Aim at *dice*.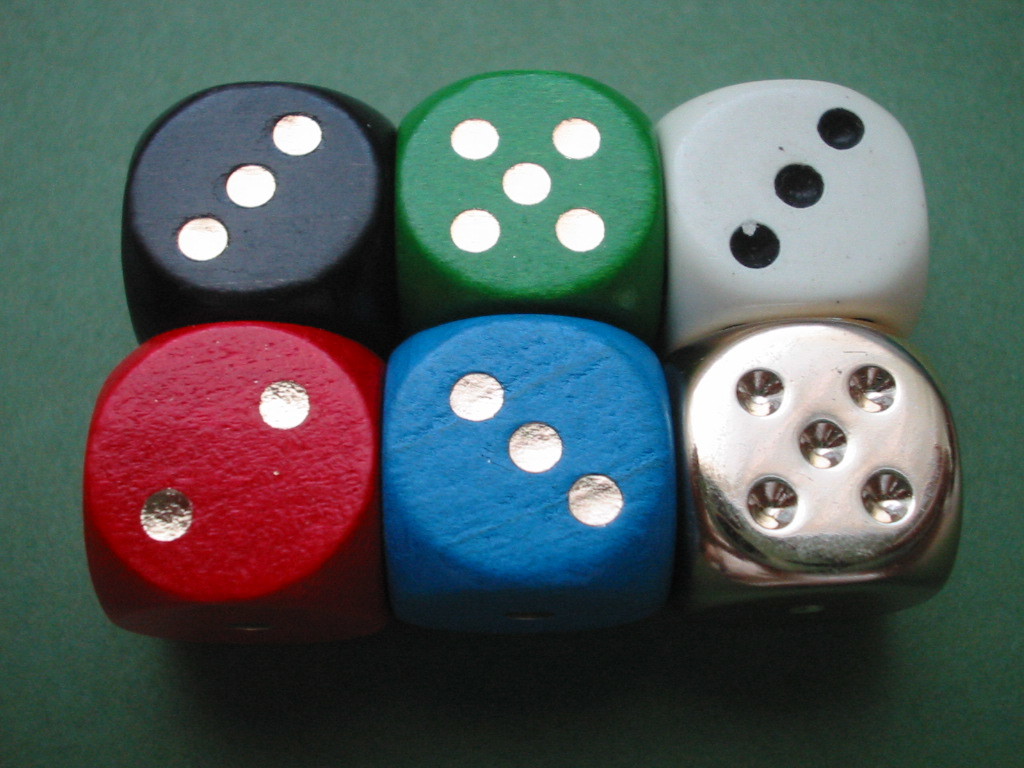
Aimed at [82,319,383,656].
